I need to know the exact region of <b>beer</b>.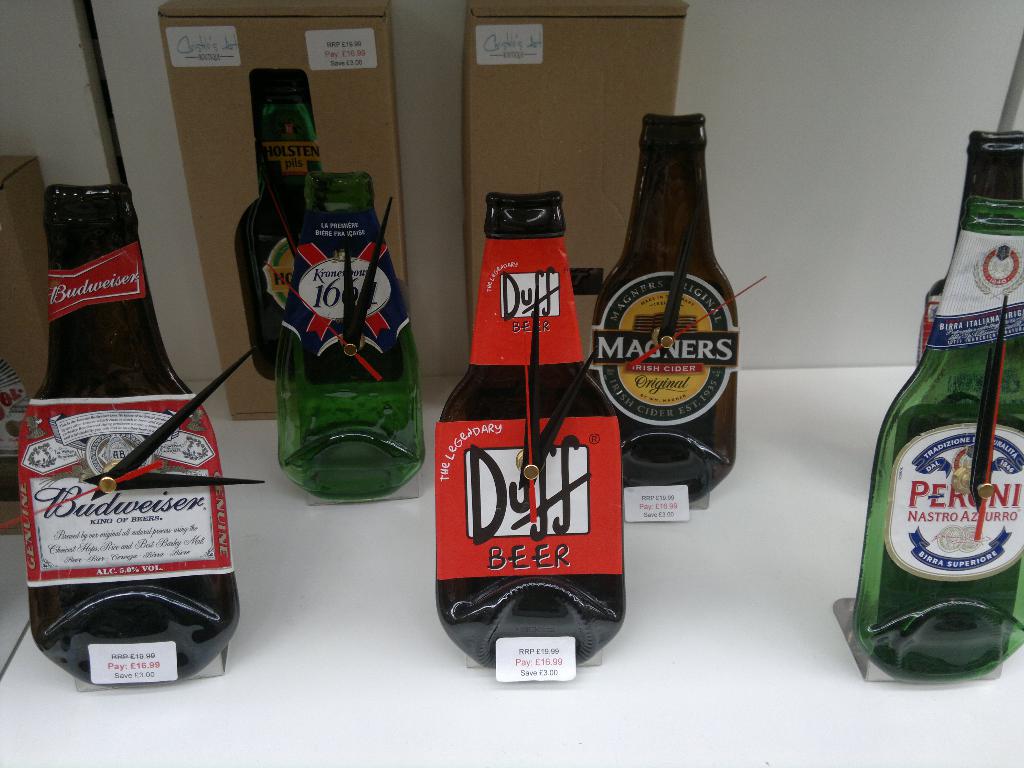
Region: (x1=433, y1=186, x2=627, y2=665).
